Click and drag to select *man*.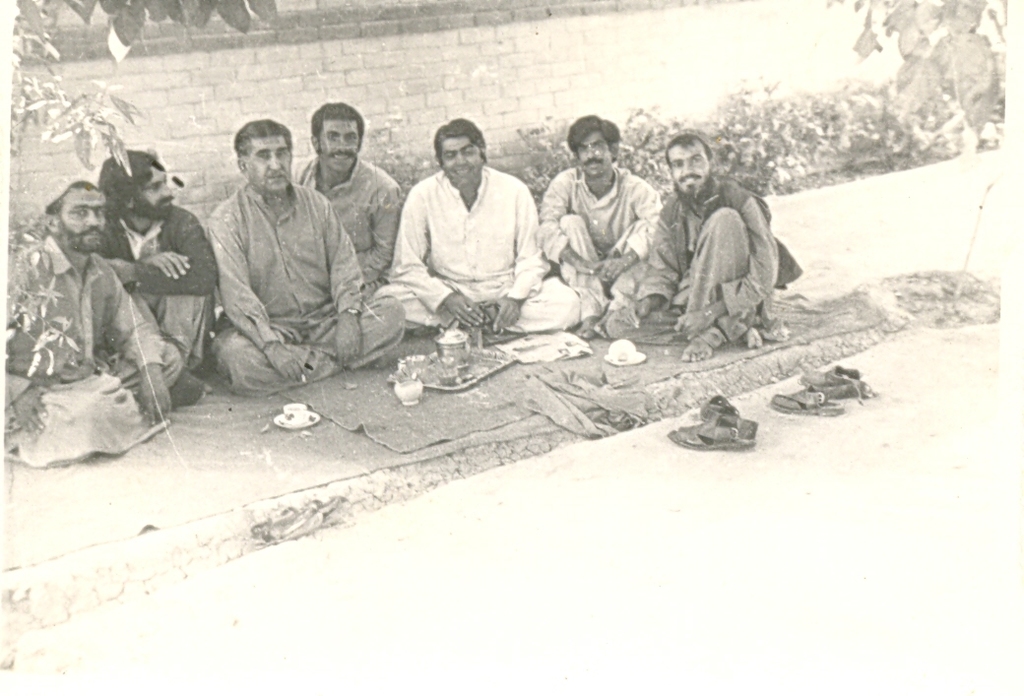
Selection: <bbox>389, 113, 550, 320</bbox>.
